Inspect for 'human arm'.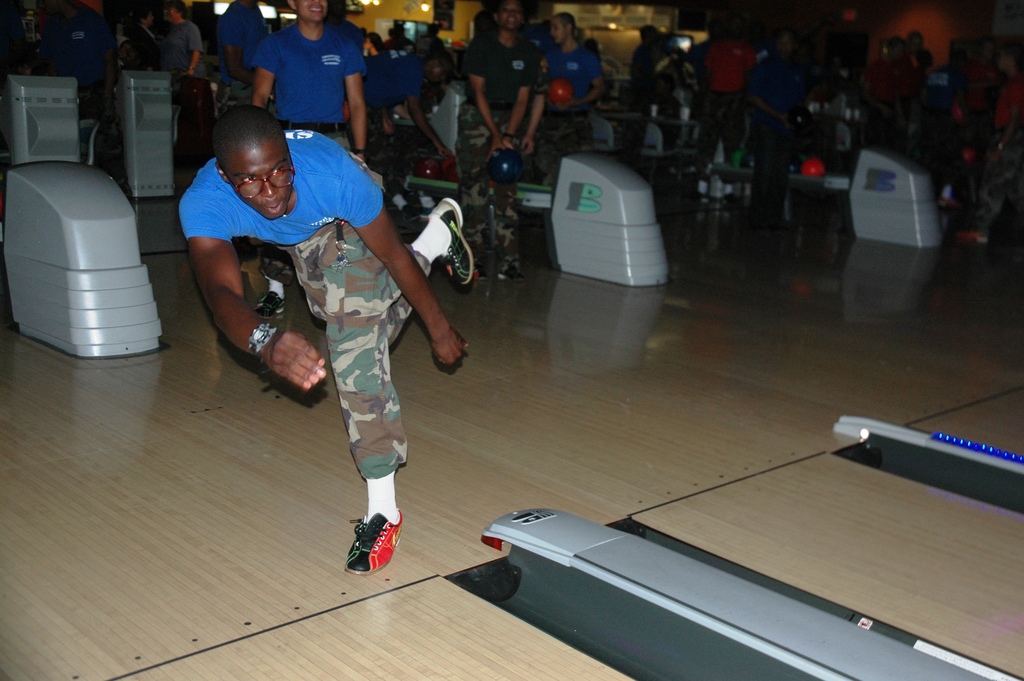
Inspection: {"x1": 340, "y1": 31, "x2": 376, "y2": 165}.
